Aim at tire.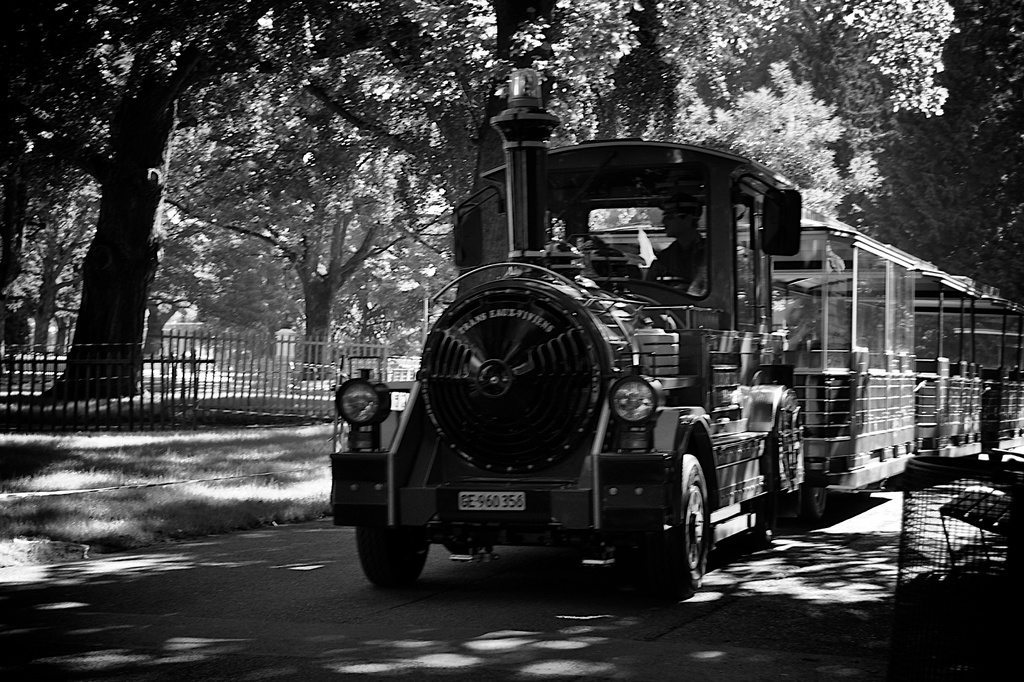
Aimed at region(641, 452, 713, 594).
